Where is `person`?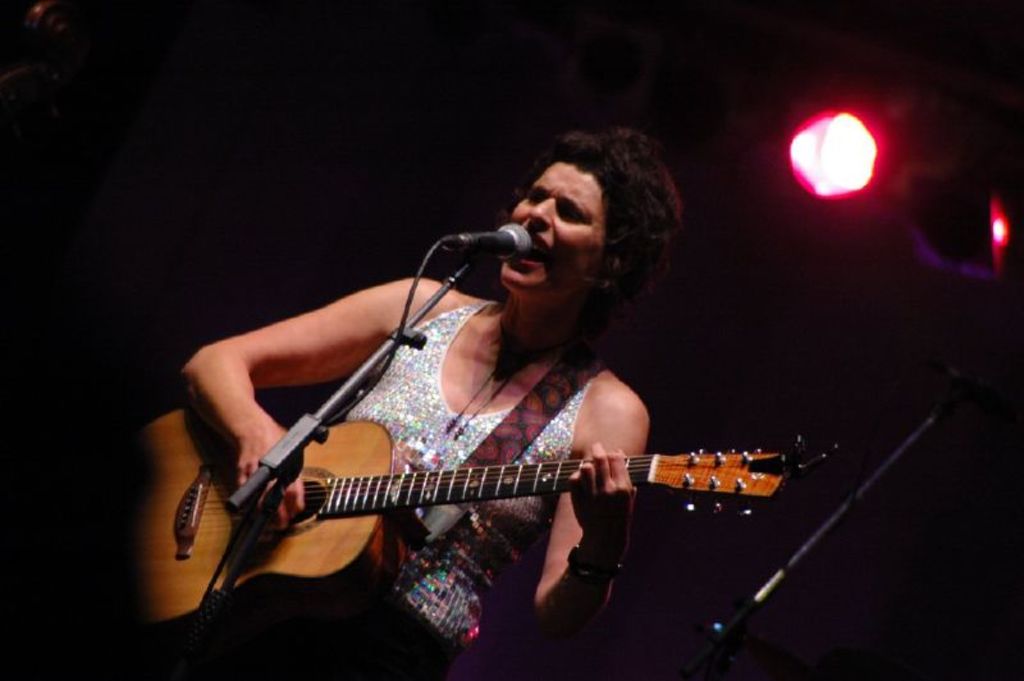
163:105:689:680.
